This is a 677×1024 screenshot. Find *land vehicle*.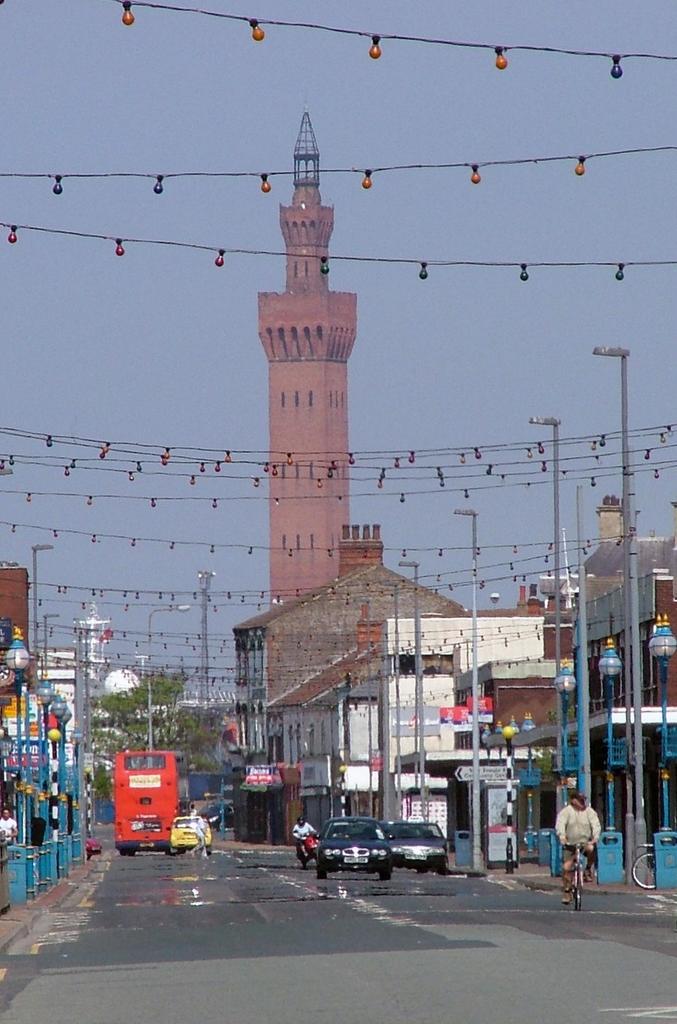
Bounding box: detection(562, 840, 588, 913).
